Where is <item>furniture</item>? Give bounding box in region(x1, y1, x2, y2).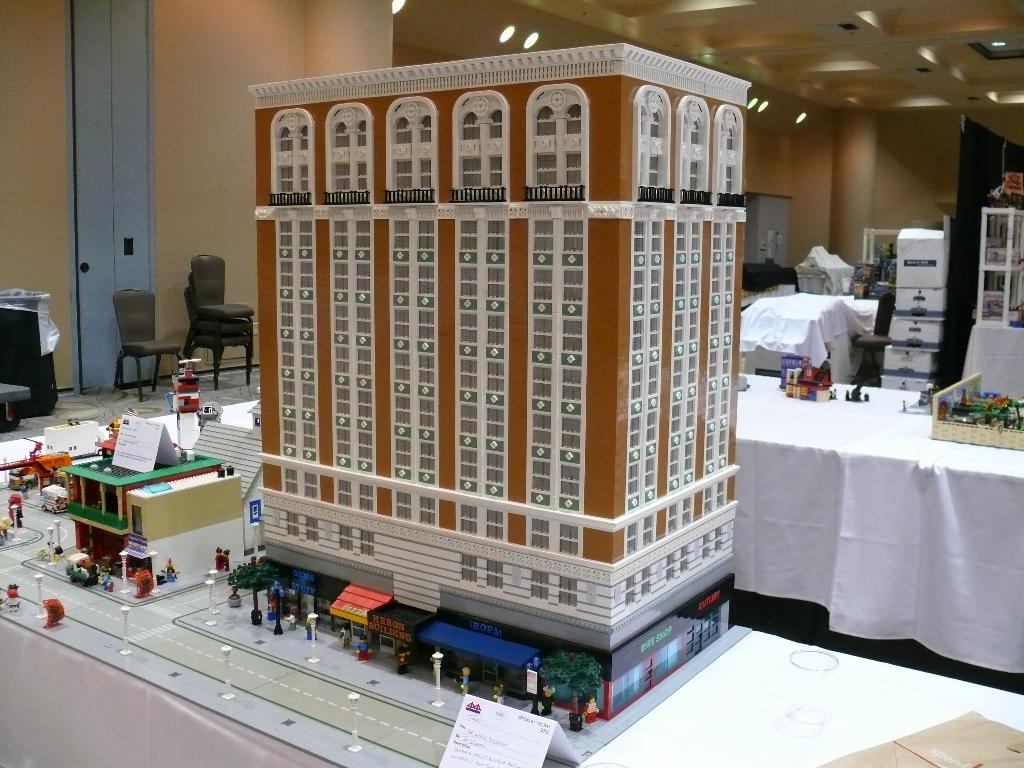
region(187, 310, 253, 392).
